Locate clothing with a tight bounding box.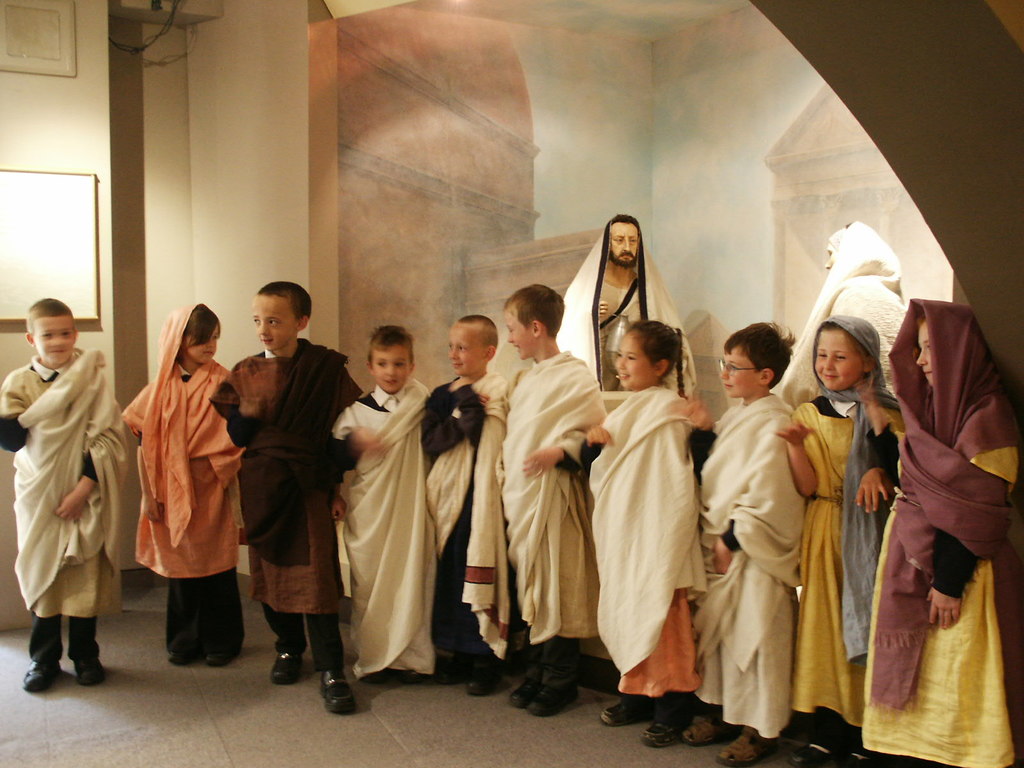
x1=0, y1=356, x2=128, y2=617.
